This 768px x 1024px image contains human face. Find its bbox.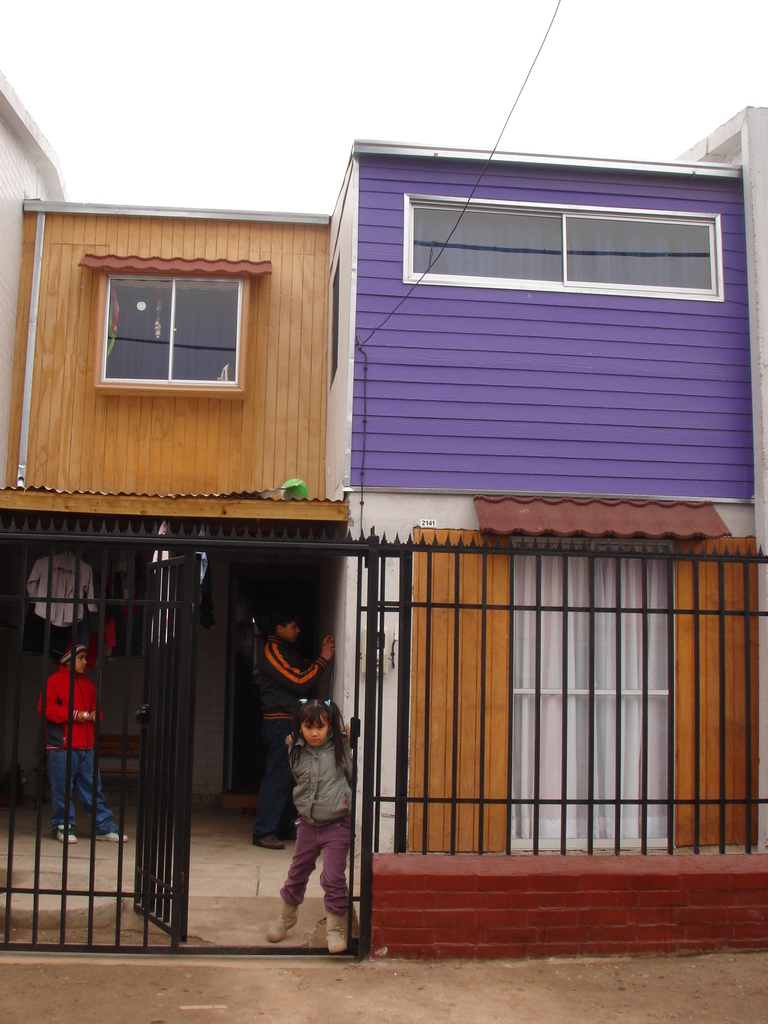
box=[298, 716, 326, 744].
